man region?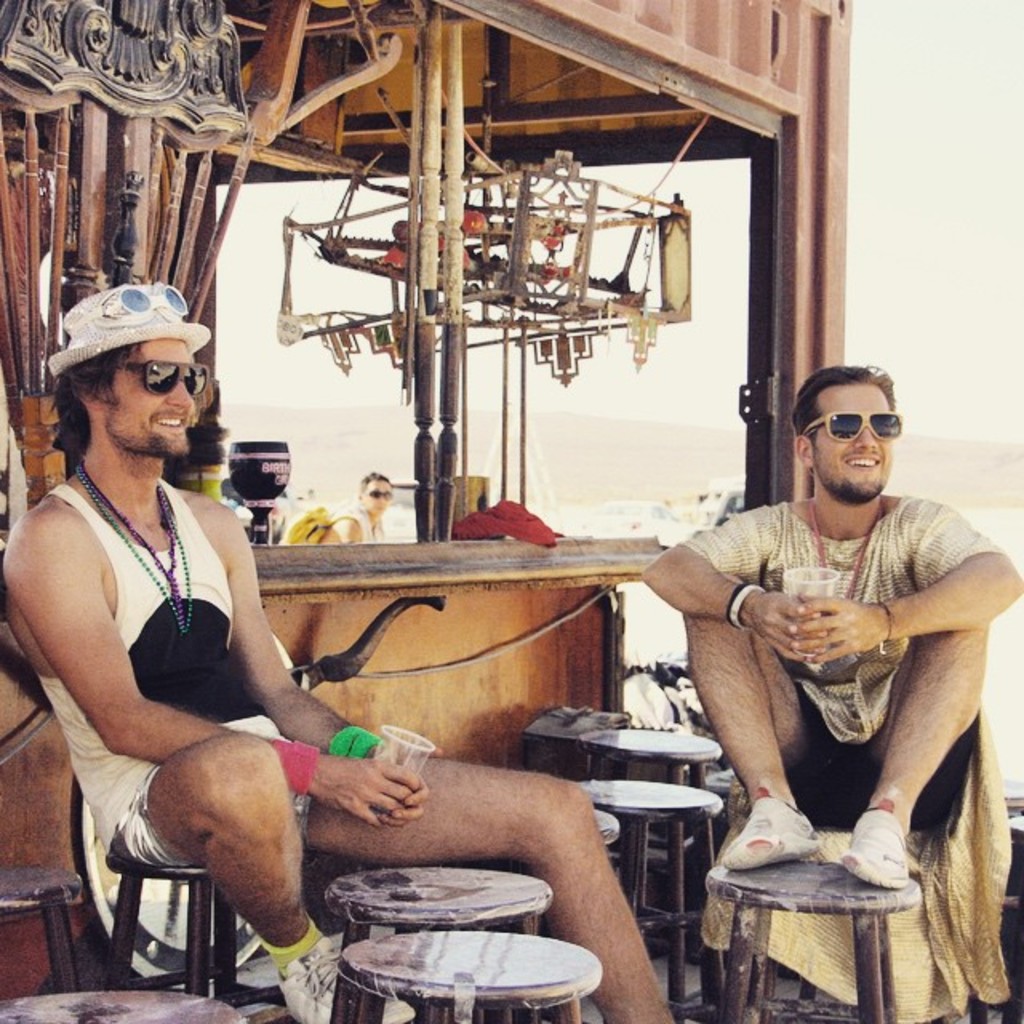
[left=0, top=272, right=690, bottom=1022]
